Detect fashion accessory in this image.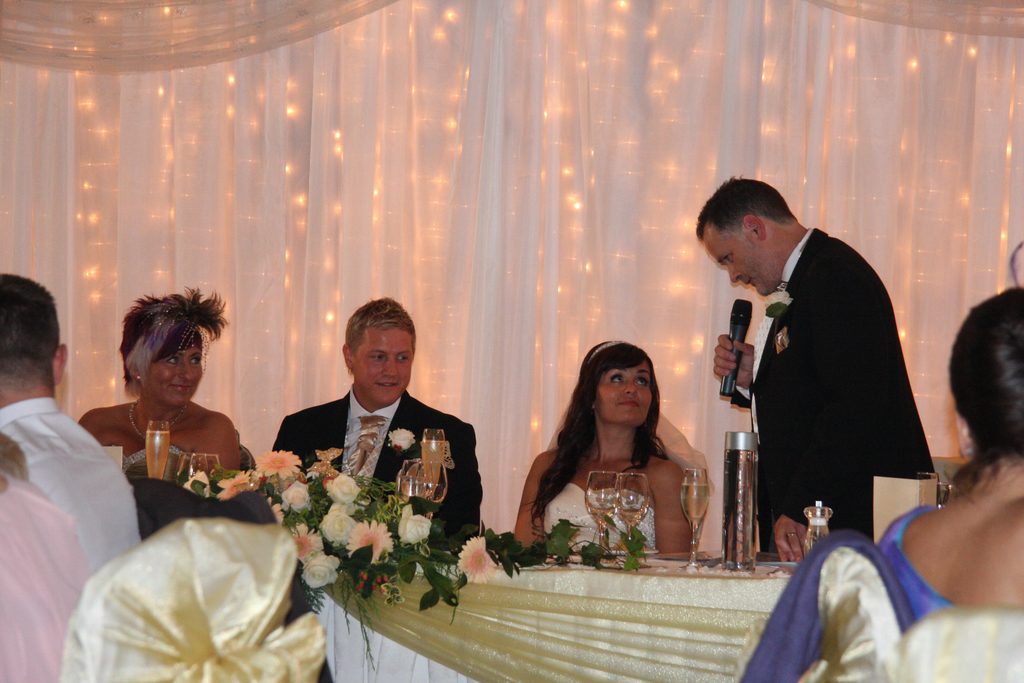
Detection: {"left": 588, "top": 340, "right": 623, "bottom": 363}.
